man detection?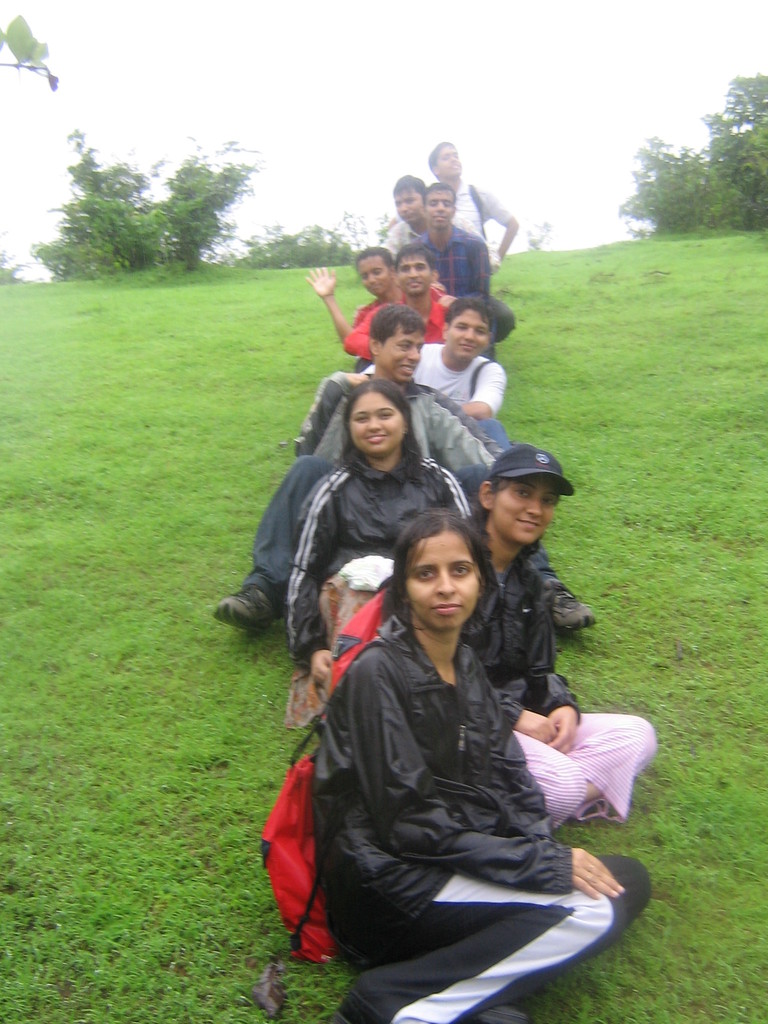
l=399, t=182, r=493, b=356
